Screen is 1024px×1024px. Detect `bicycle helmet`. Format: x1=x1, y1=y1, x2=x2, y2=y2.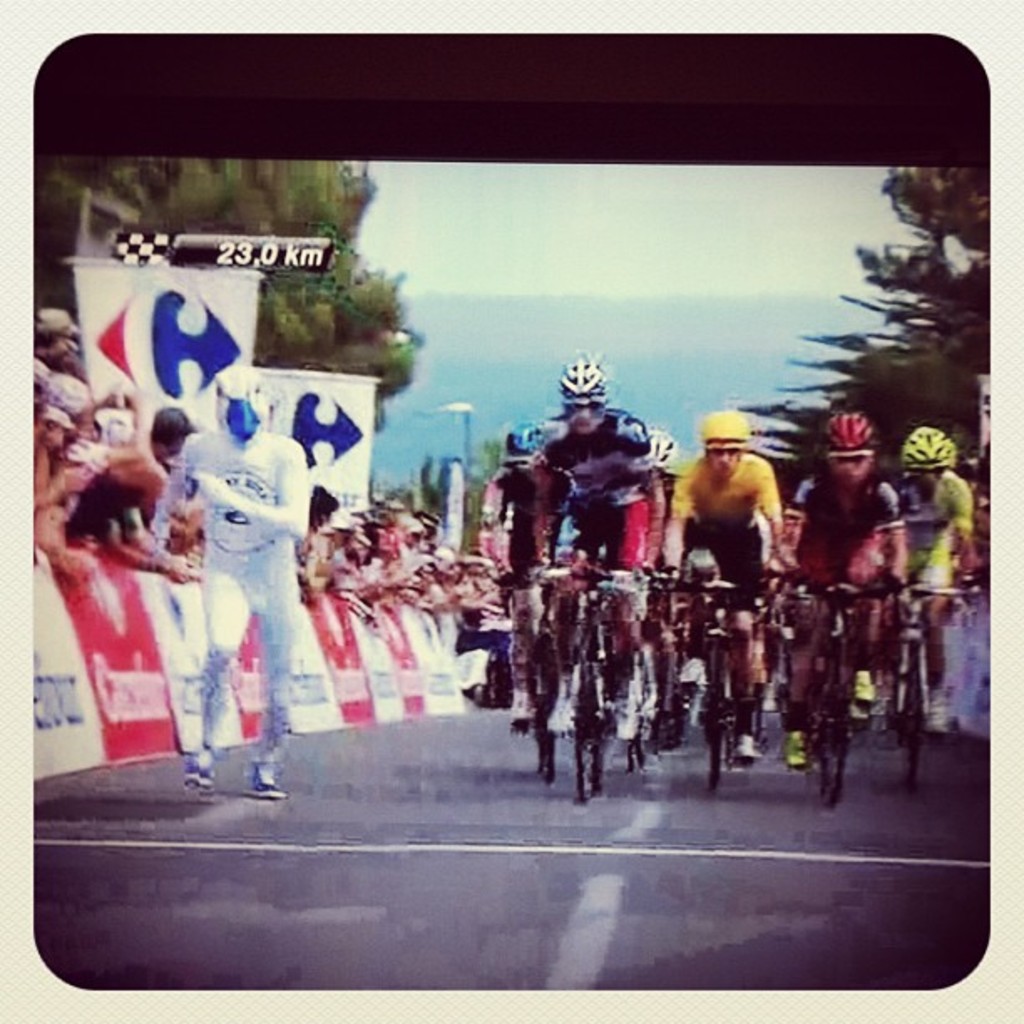
x1=907, y1=428, x2=955, y2=474.
